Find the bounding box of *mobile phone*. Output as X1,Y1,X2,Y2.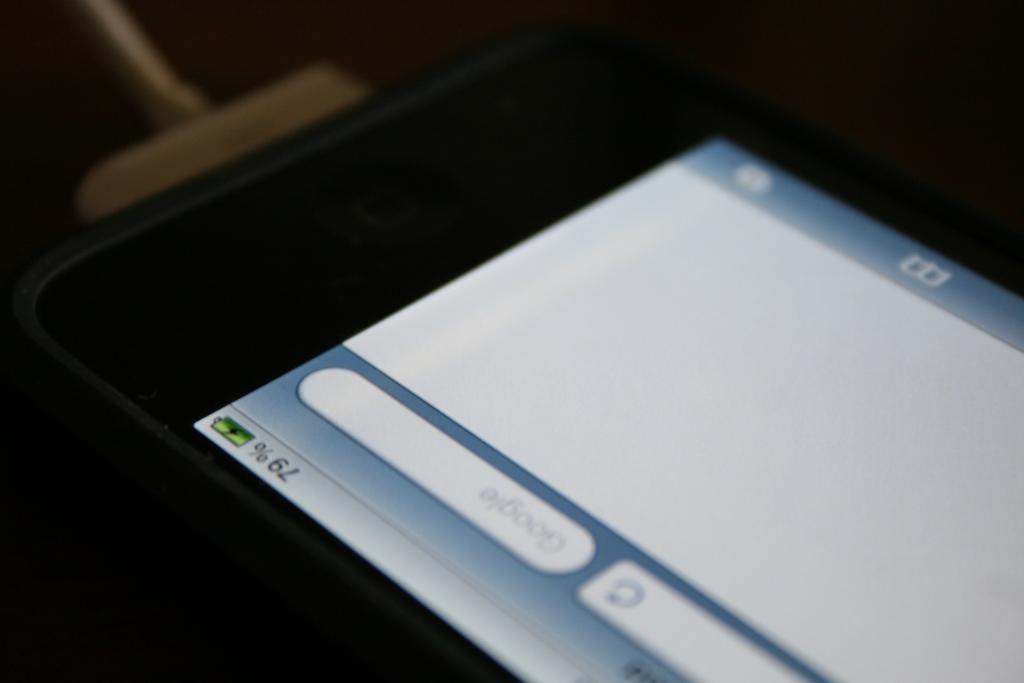
13,0,1023,682.
